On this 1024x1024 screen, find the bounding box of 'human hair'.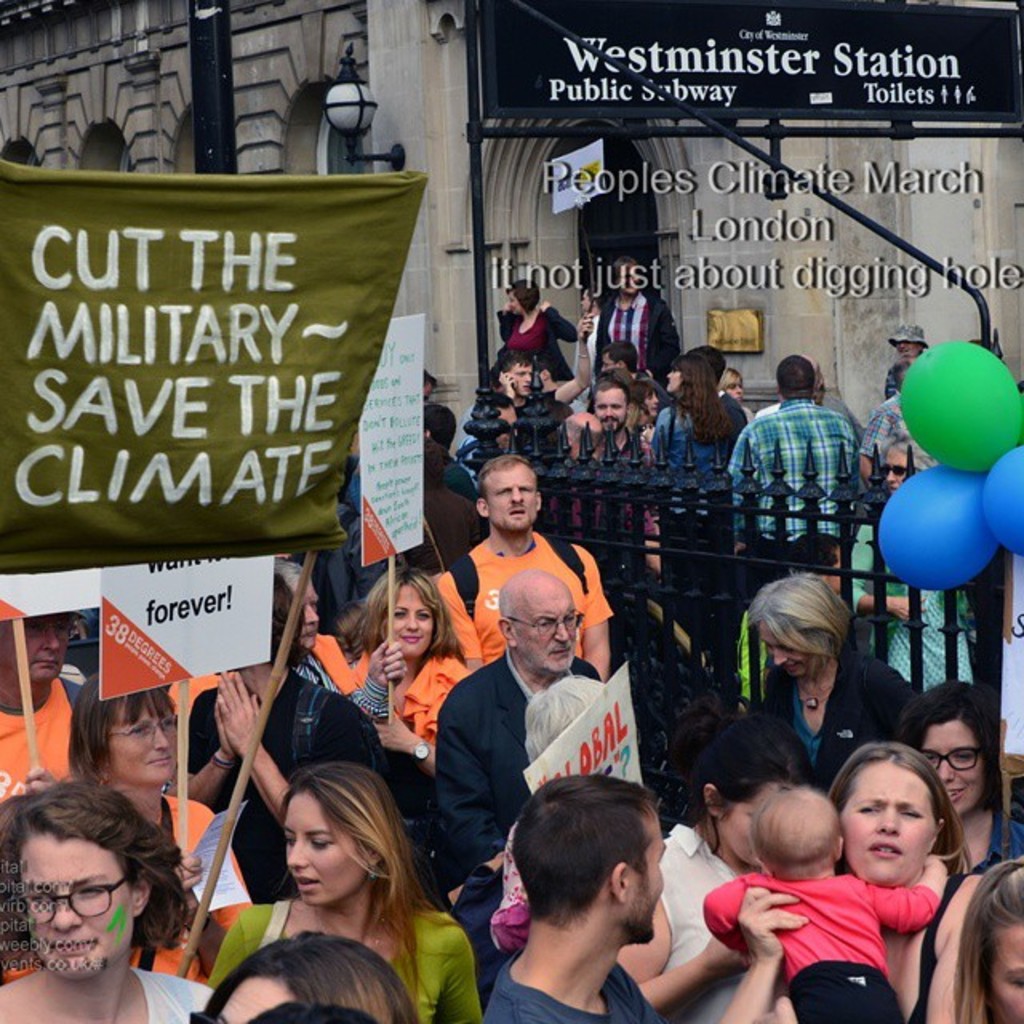
Bounding box: [x1=474, y1=454, x2=536, y2=494].
